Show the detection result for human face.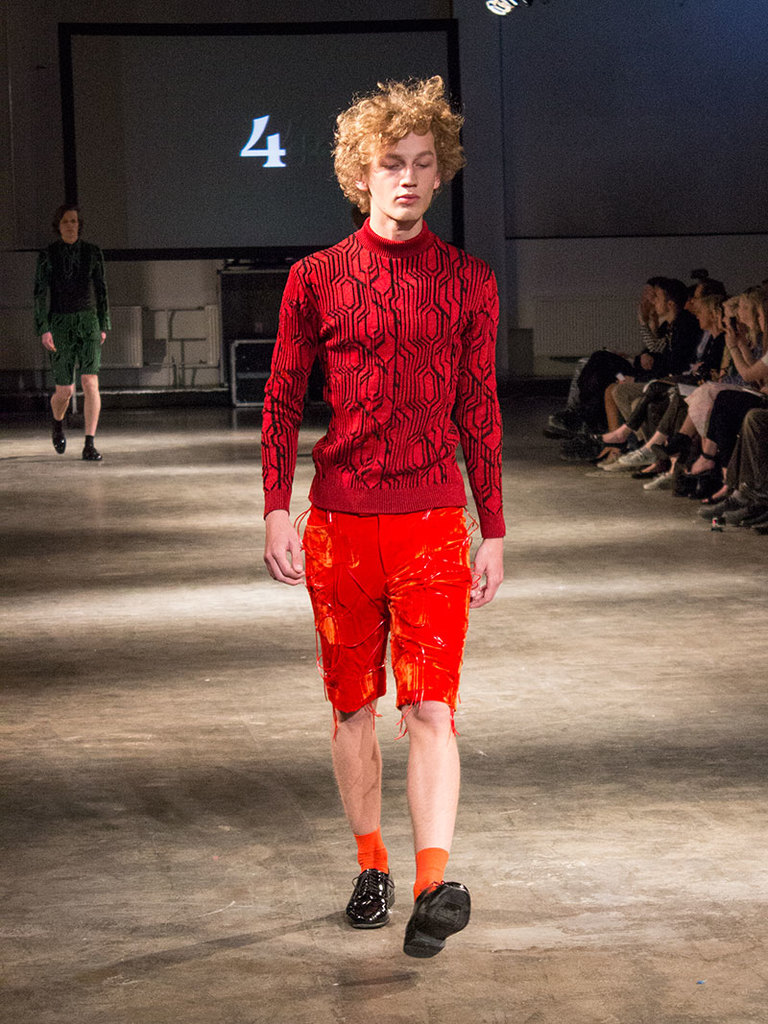
bbox(737, 296, 750, 321).
